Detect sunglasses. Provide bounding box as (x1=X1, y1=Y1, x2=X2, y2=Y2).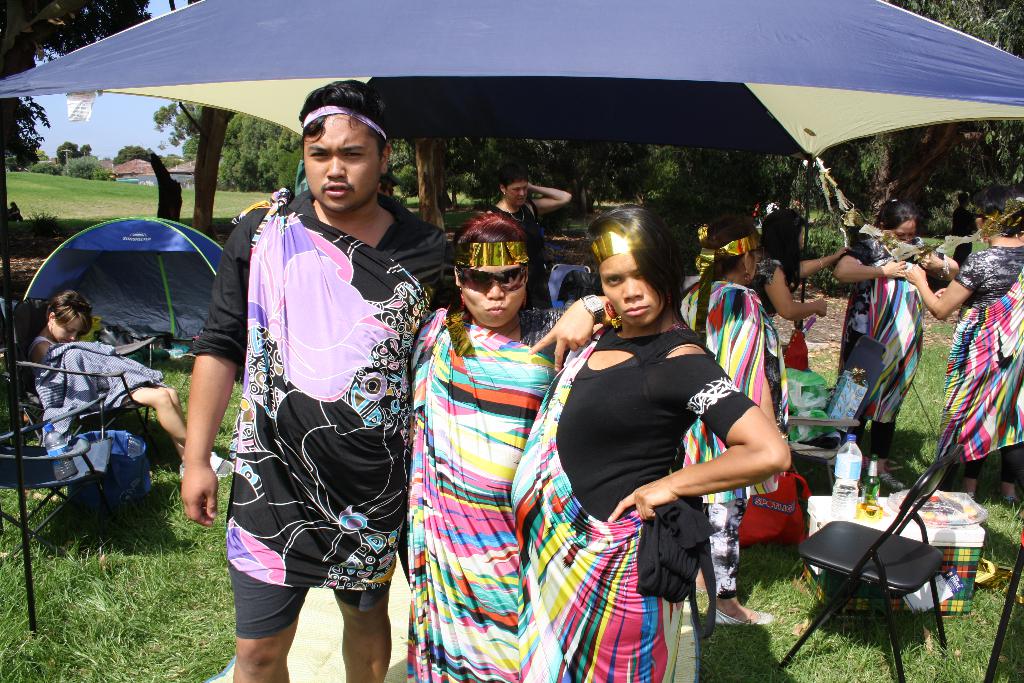
(x1=455, y1=268, x2=531, y2=295).
